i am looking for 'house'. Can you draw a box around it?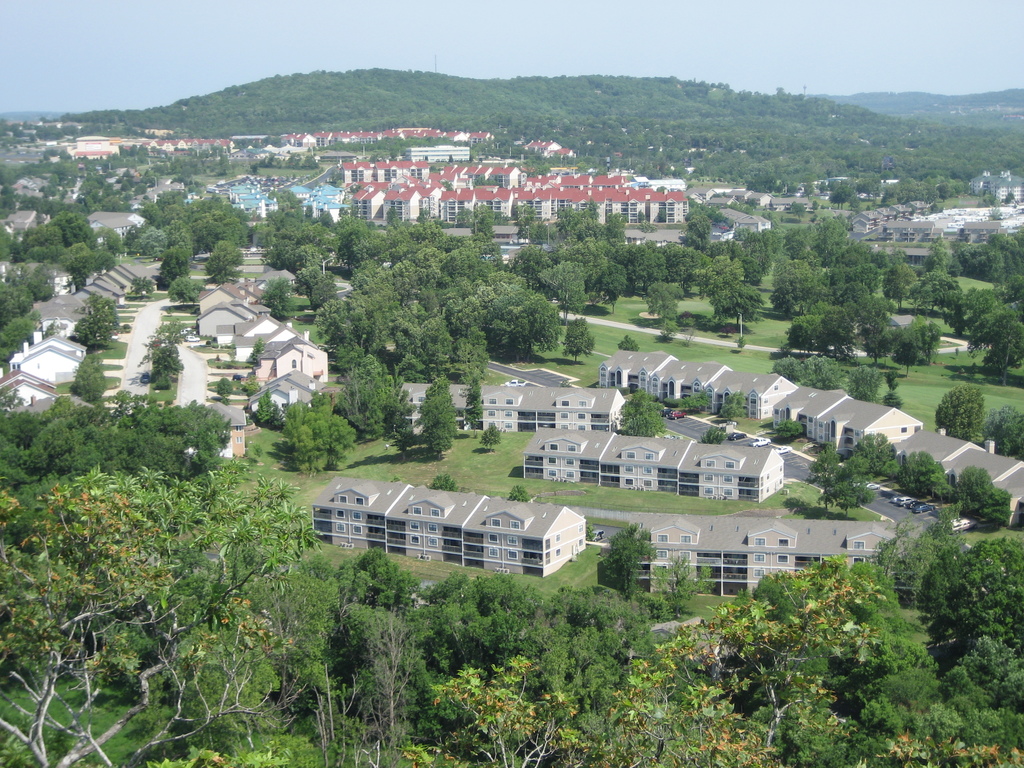
Sure, the bounding box is x1=204, y1=399, x2=252, y2=457.
